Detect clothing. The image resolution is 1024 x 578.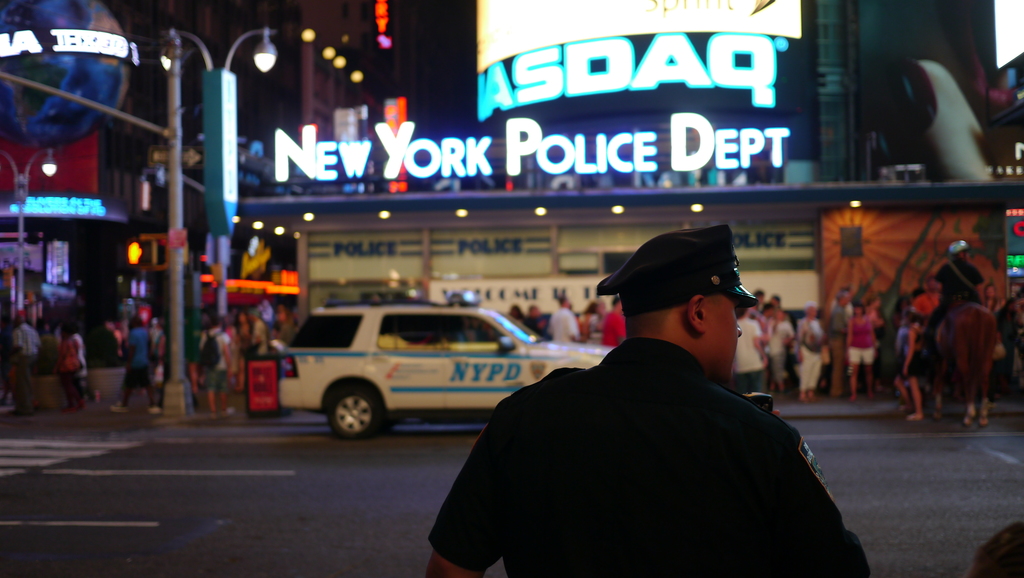
detection(926, 252, 991, 347).
